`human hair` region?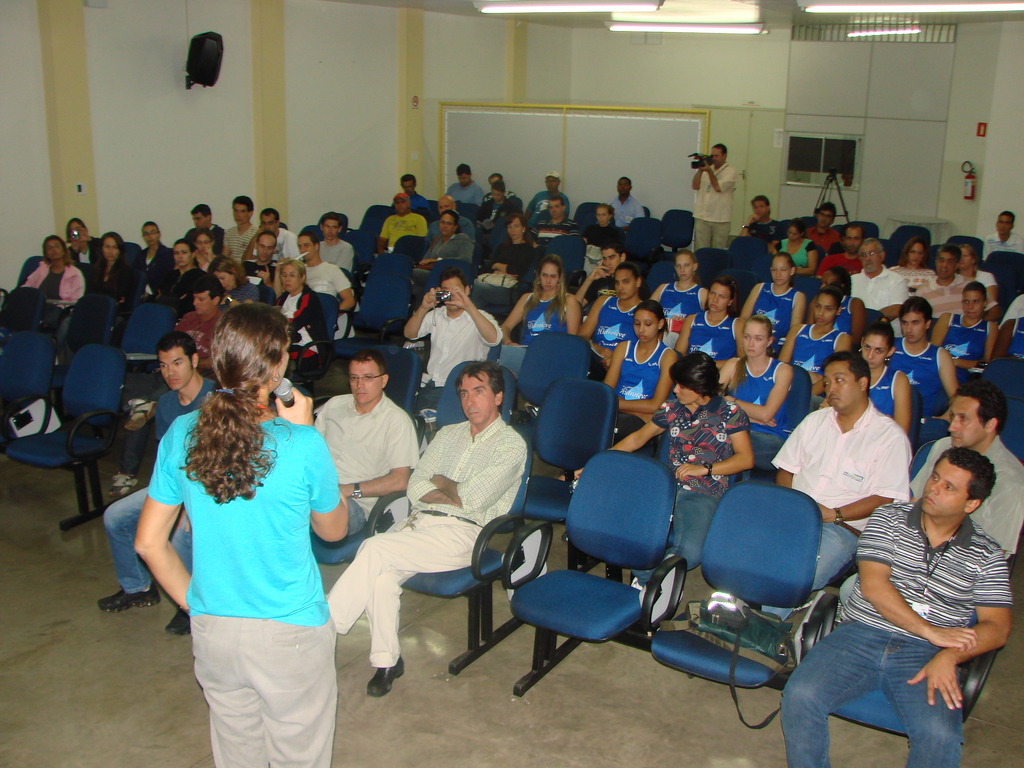
rect(193, 202, 210, 217)
